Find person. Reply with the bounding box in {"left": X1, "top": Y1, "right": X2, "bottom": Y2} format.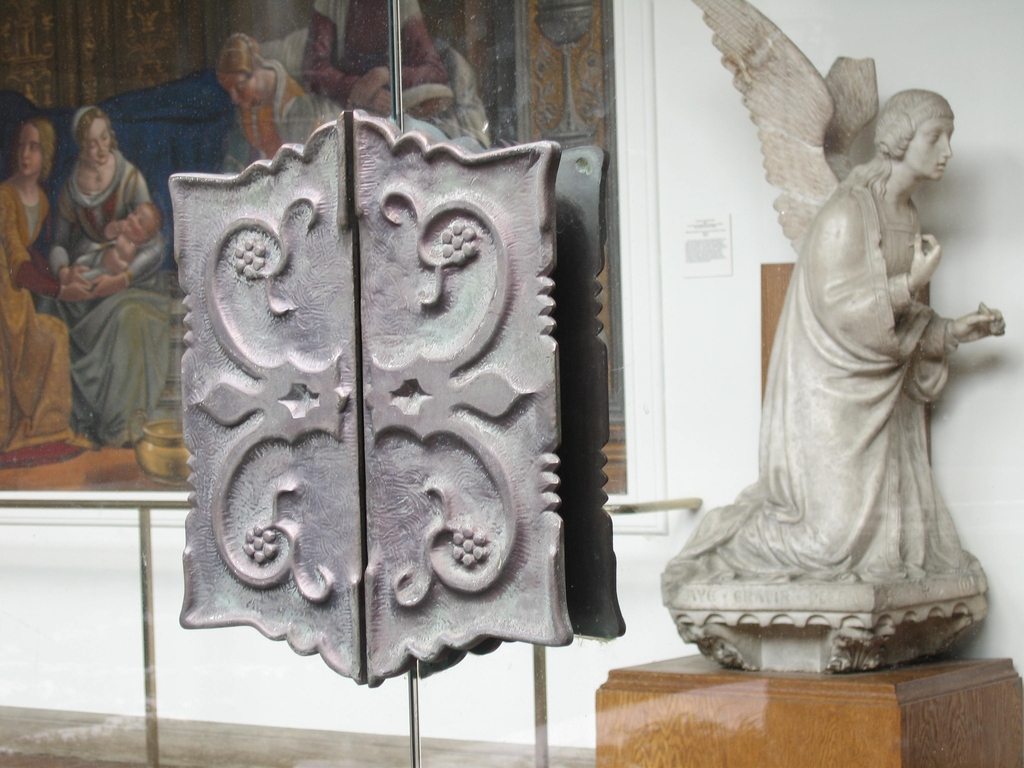
{"left": 1, "top": 110, "right": 84, "bottom": 473}.
